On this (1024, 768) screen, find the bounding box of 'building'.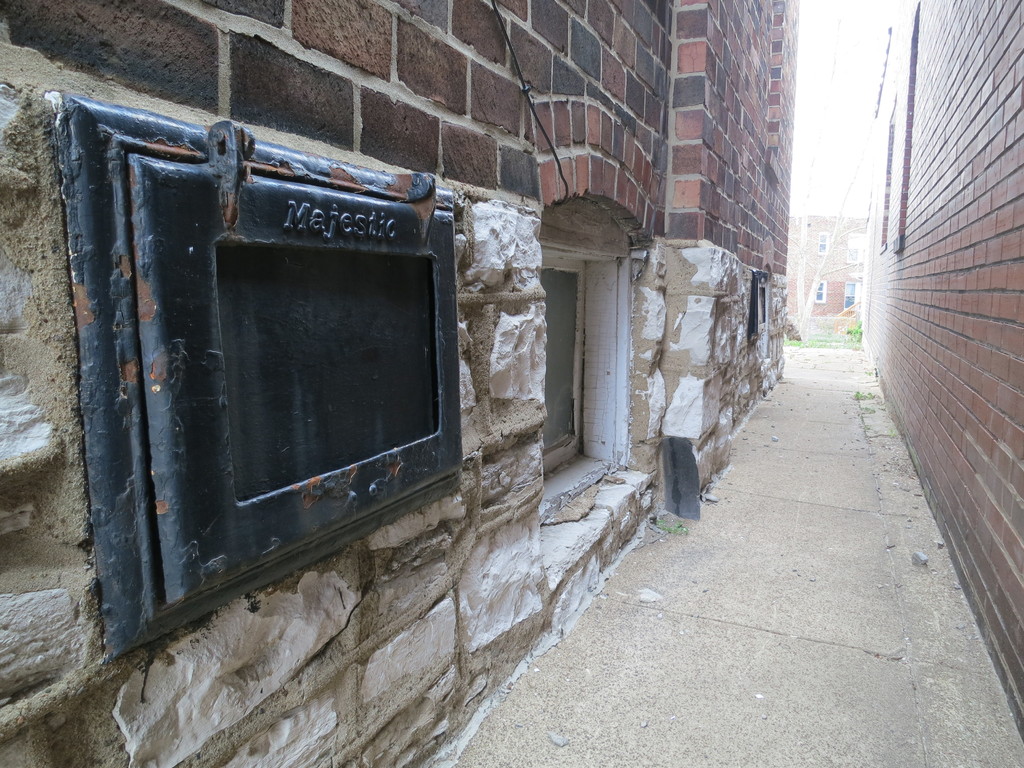
Bounding box: [x1=0, y1=1, x2=801, y2=767].
